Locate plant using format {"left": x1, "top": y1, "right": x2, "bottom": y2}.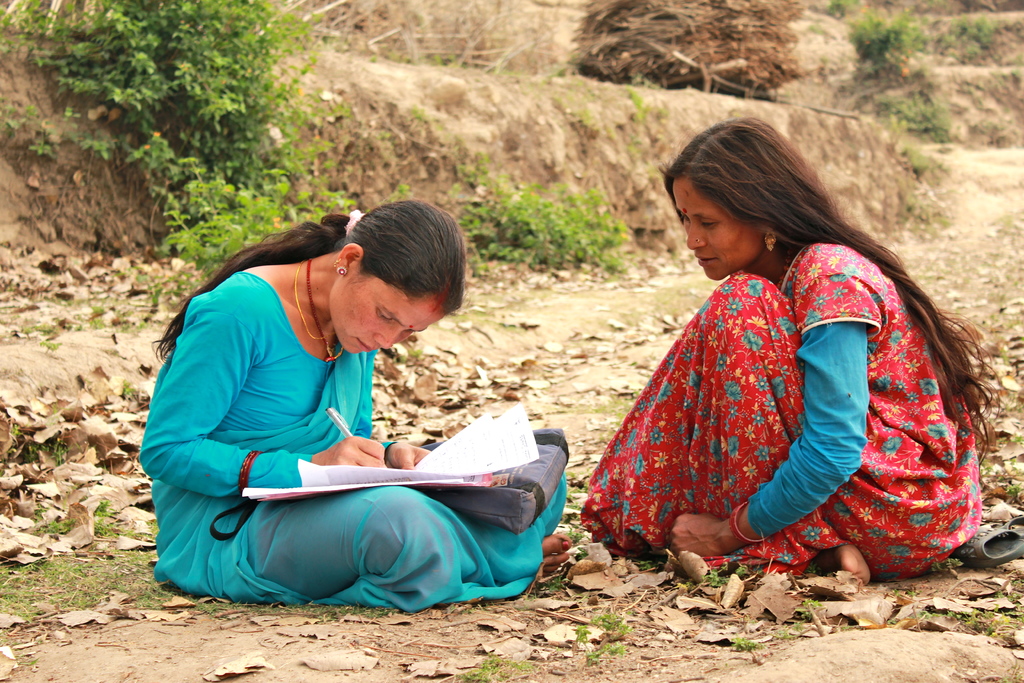
{"left": 26, "top": 325, "right": 47, "bottom": 334}.
